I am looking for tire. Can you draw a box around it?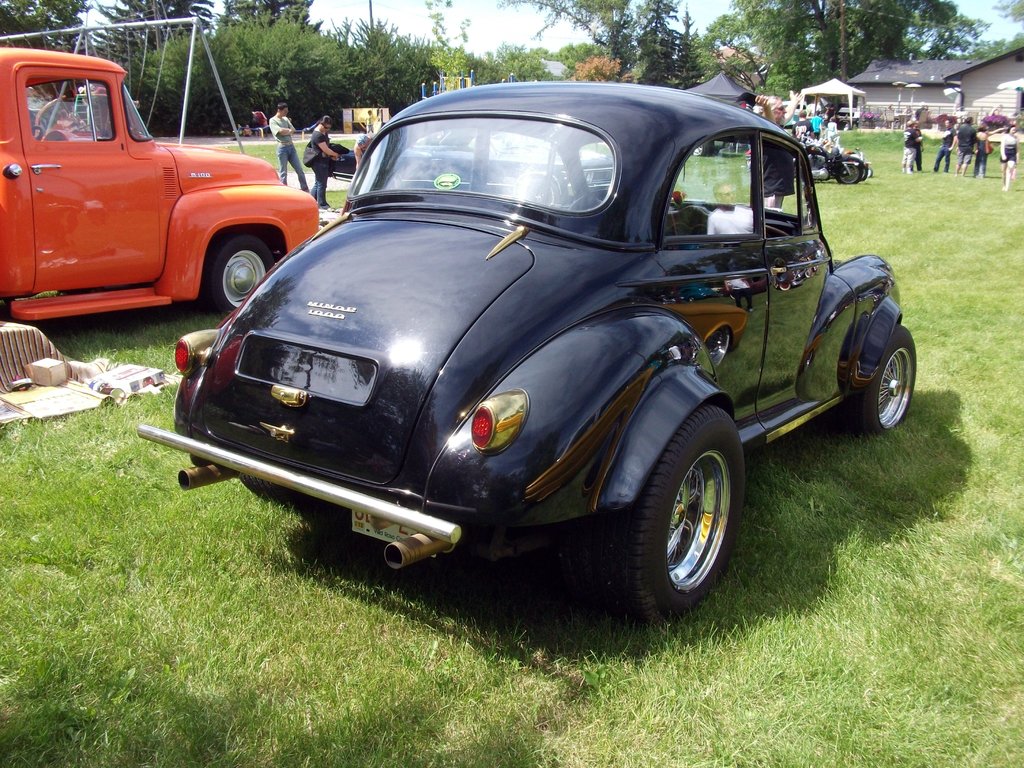
Sure, the bounding box is box(212, 245, 282, 321).
